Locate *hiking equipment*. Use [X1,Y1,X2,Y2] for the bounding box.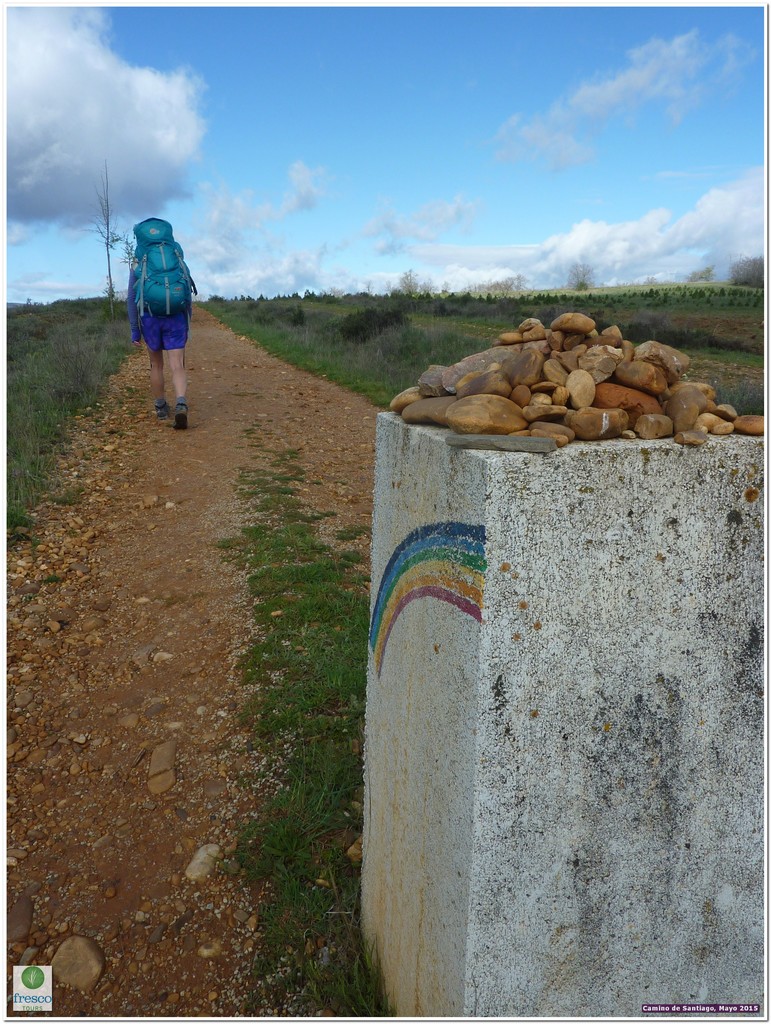
[125,220,198,319].
